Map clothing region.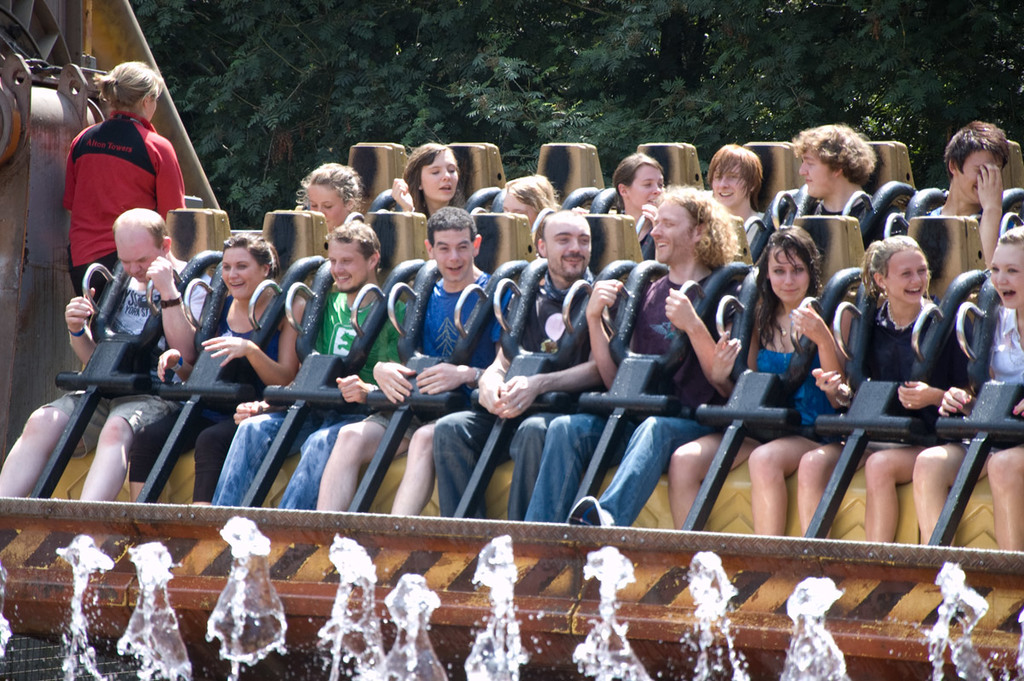
Mapped to x1=82, y1=305, x2=290, y2=488.
